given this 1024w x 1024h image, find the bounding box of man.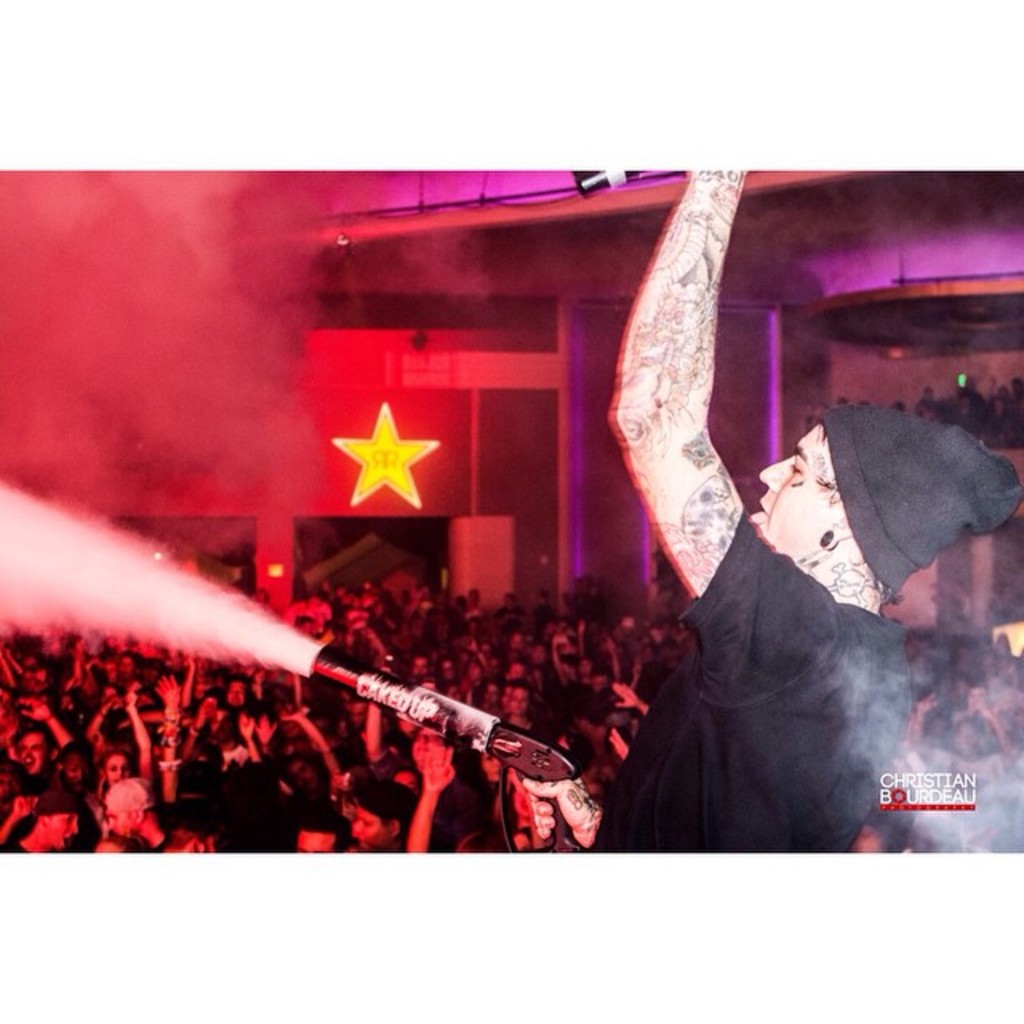
<region>566, 158, 914, 858</region>.
